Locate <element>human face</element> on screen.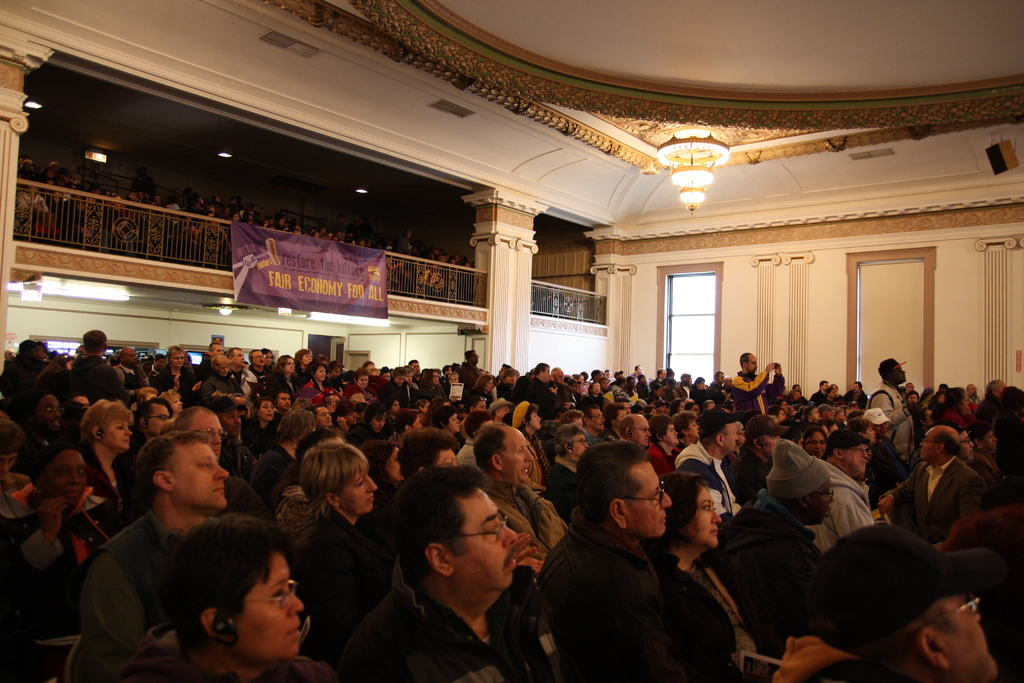
On screen at pyautogui.locateOnScreen(146, 392, 157, 400).
